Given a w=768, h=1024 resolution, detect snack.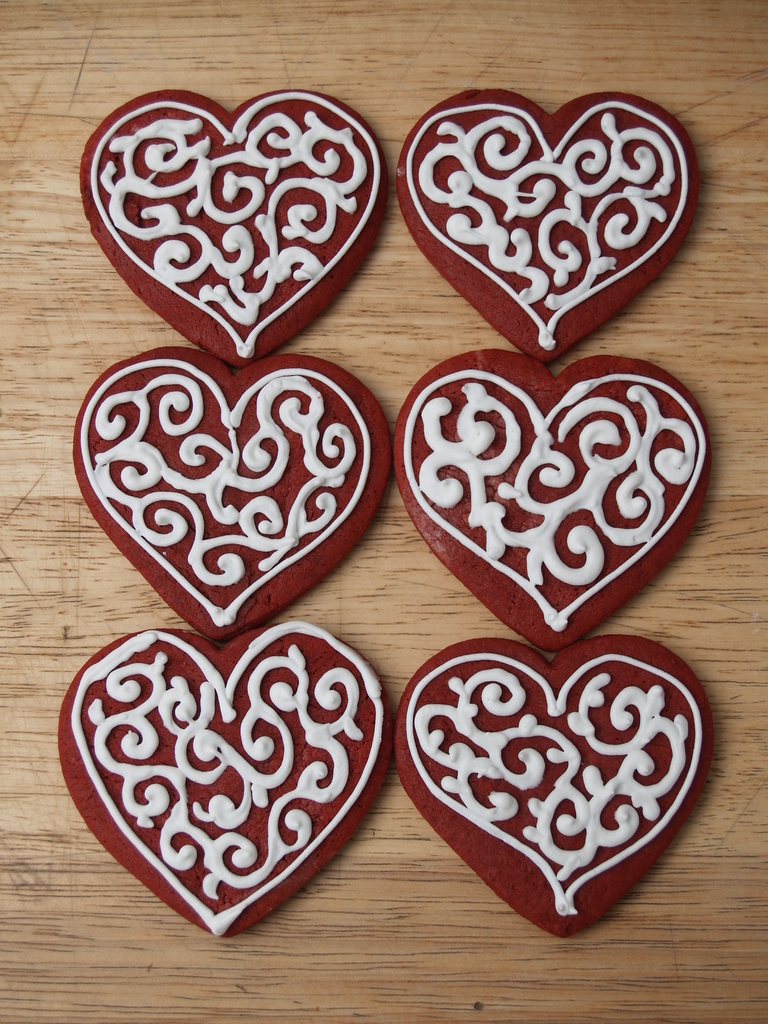
401, 634, 710, 940.
